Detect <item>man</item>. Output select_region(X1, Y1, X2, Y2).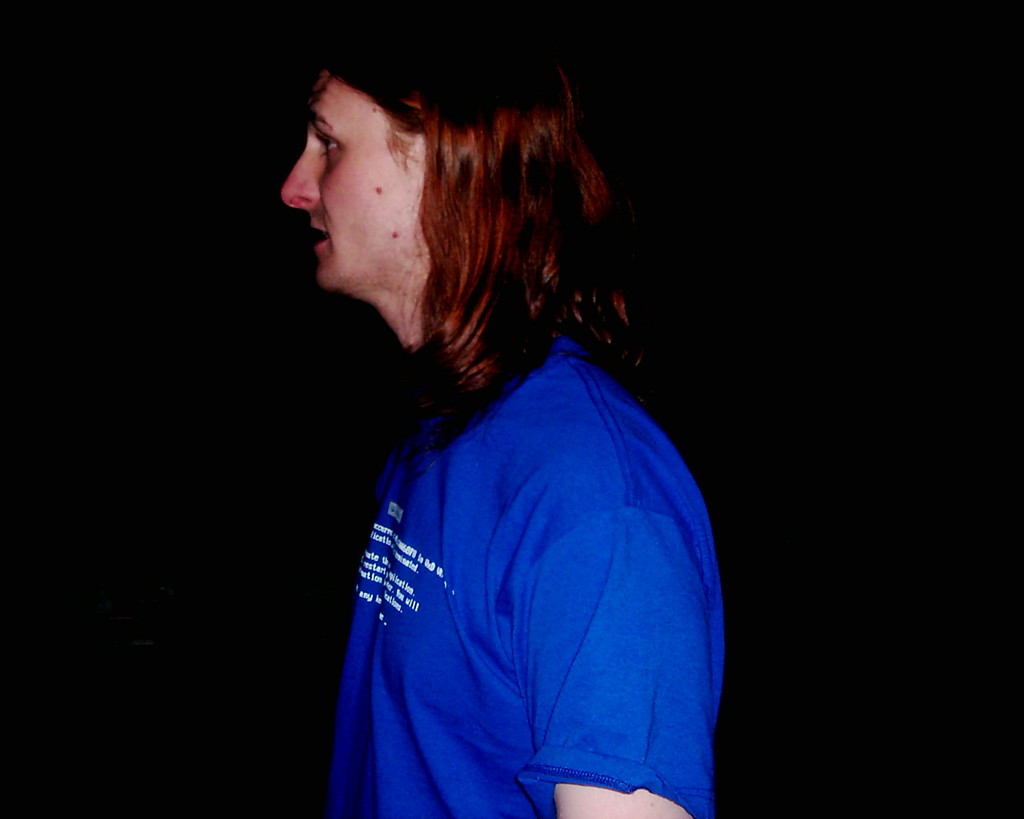
select_region(280, 15, 729, 818).
